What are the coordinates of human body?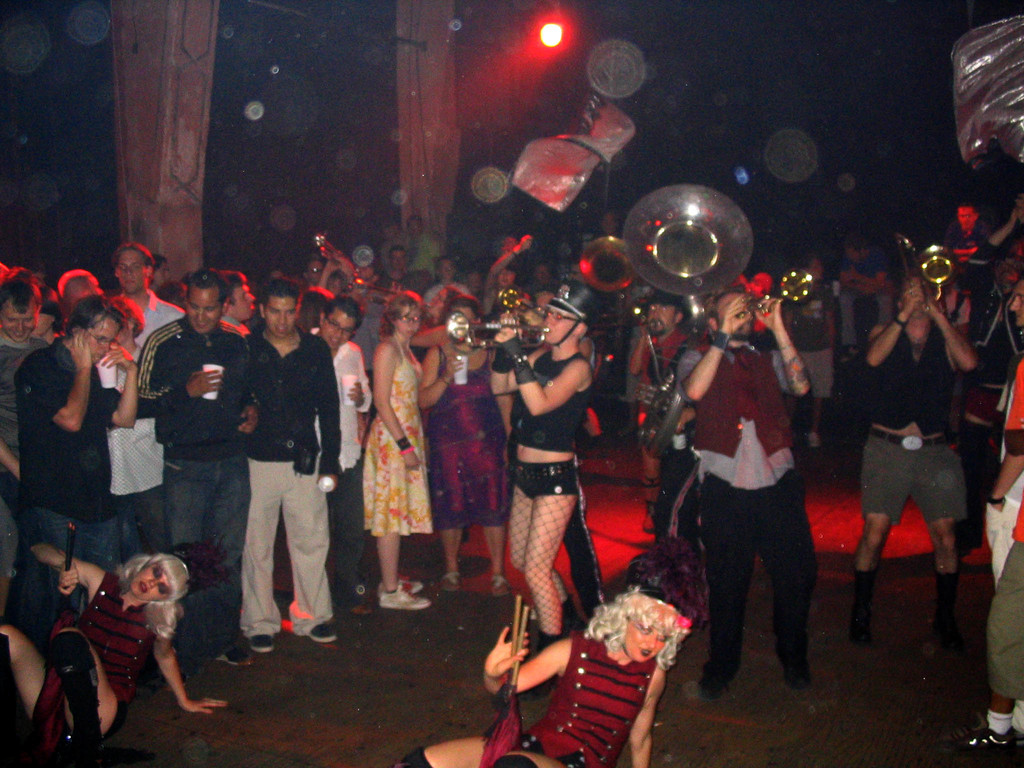
select_region(826, 232, 900, 343).
